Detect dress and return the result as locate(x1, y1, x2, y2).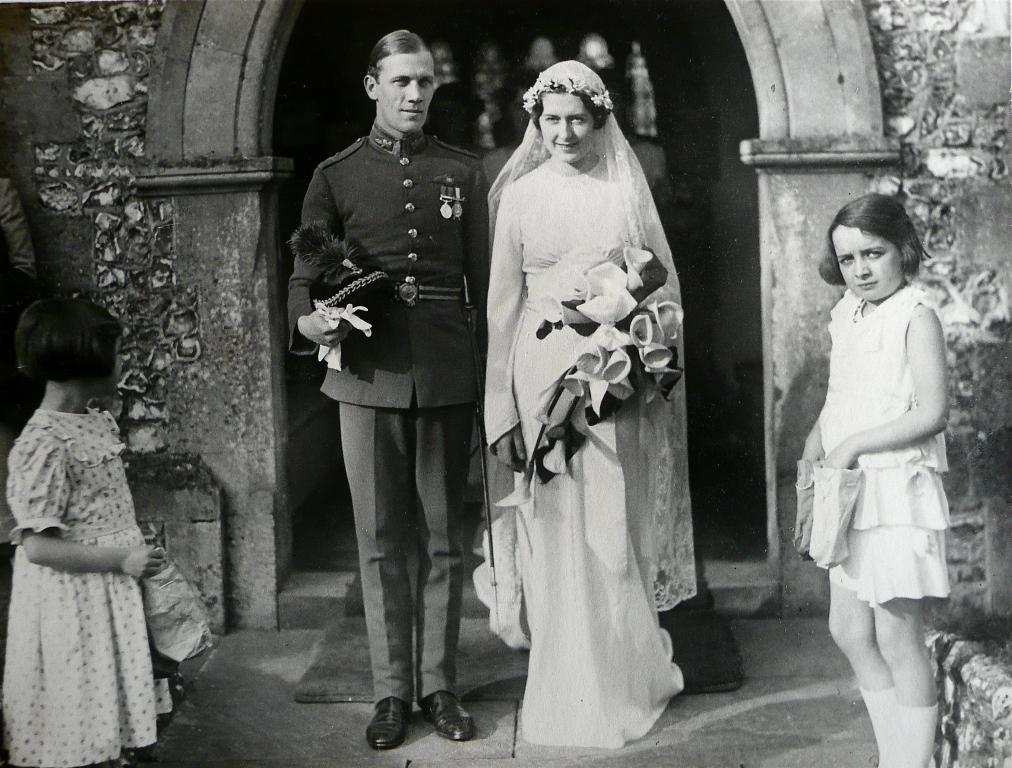
locate(471, 155, 700, 746).
